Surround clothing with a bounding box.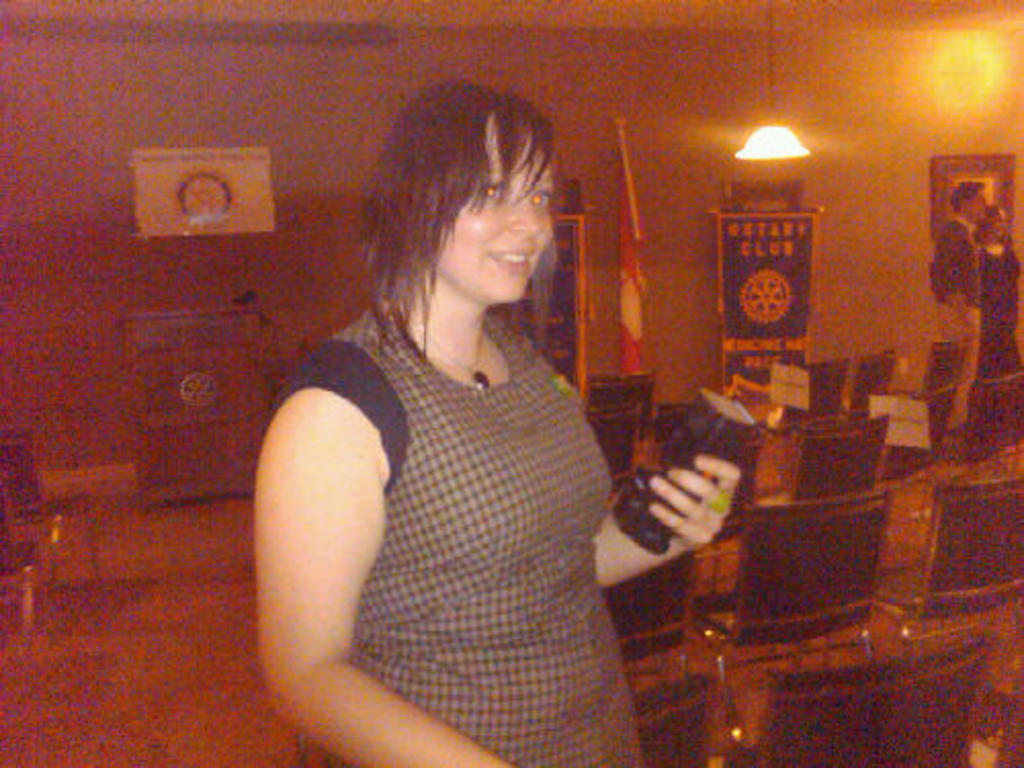
bbox=[967, 242, 1022, 369].
